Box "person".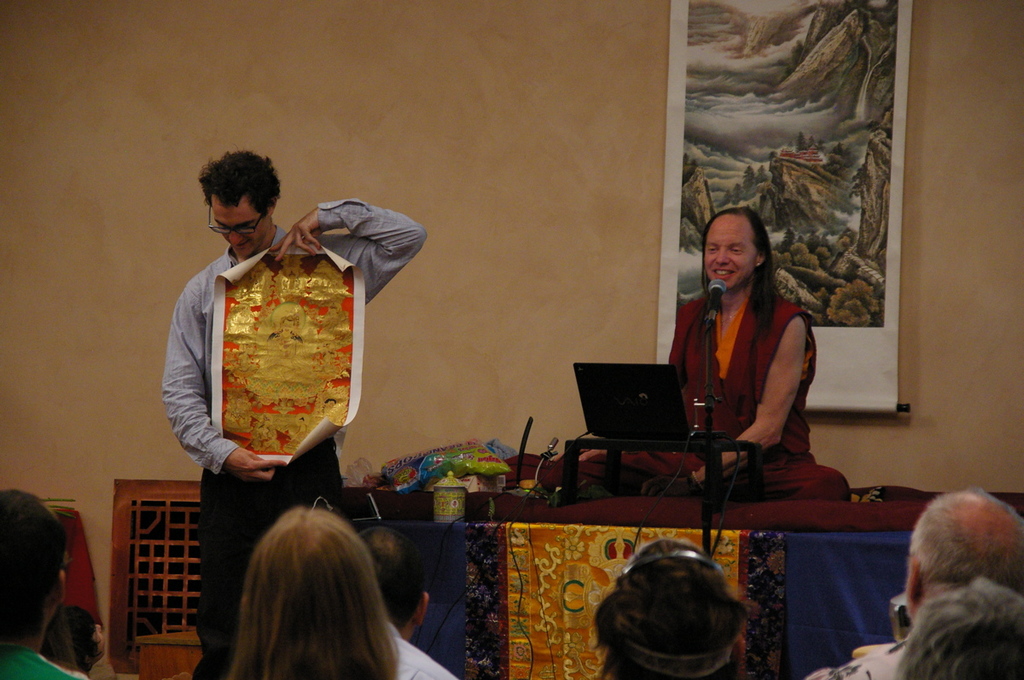
left=347, top=526, right=460, bottom=679.
